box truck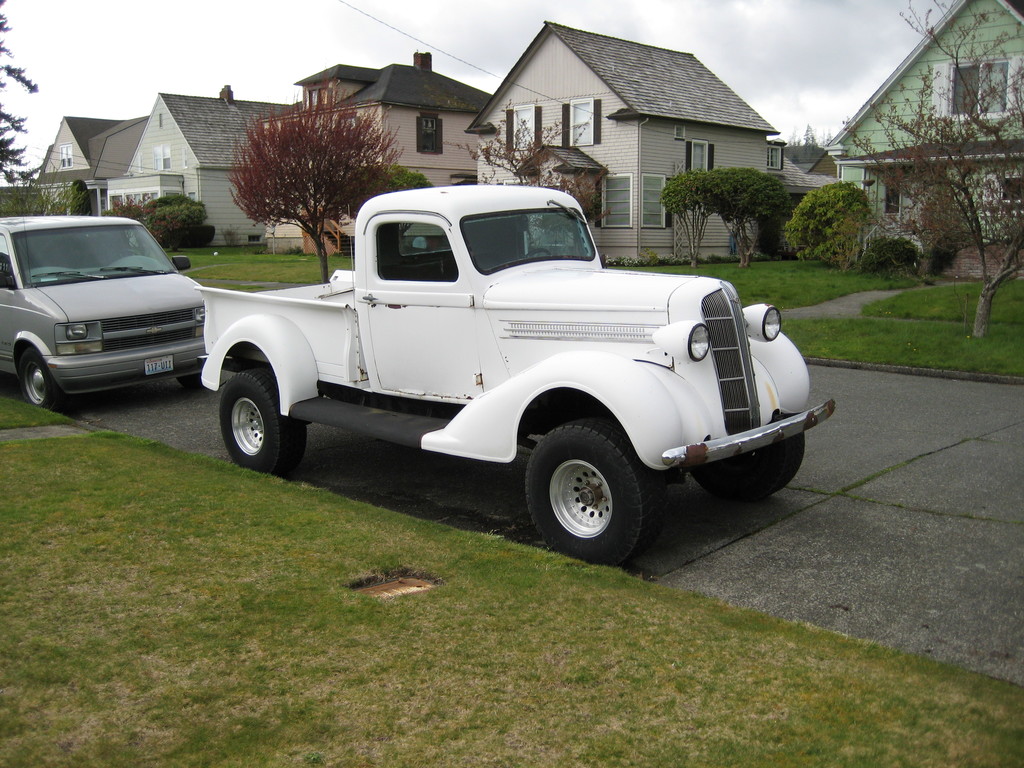
[x1=179, y1=172, x2=803, y2=553]
